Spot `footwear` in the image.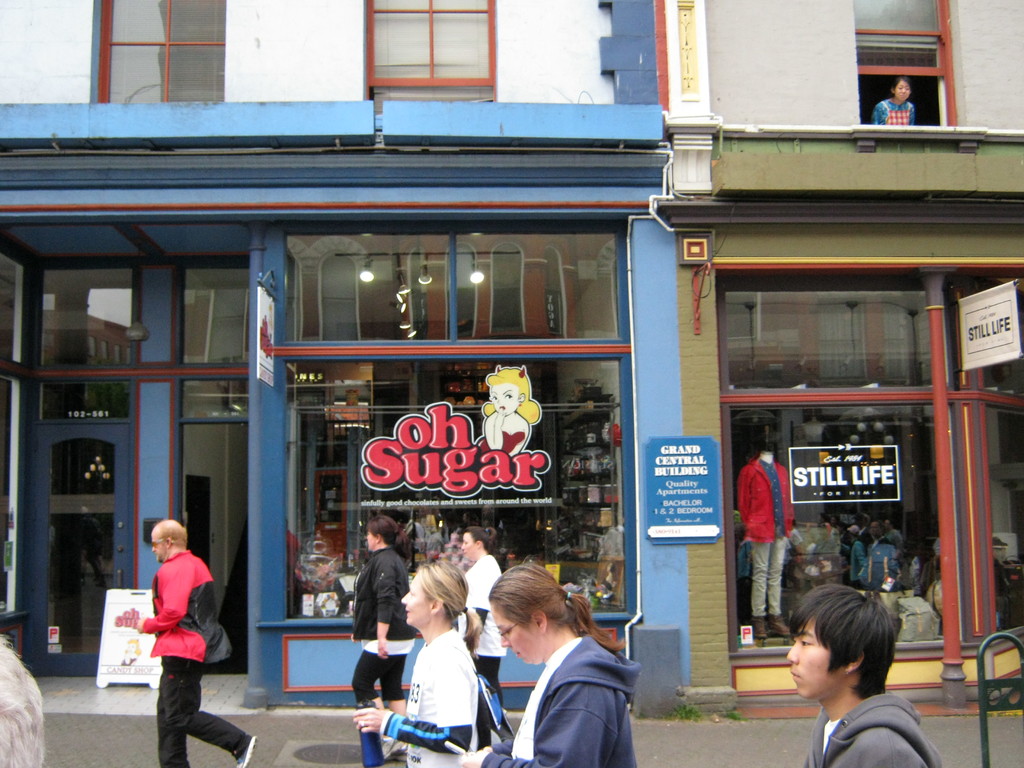
`footwear` found at region(381, 735, 408, 759).
